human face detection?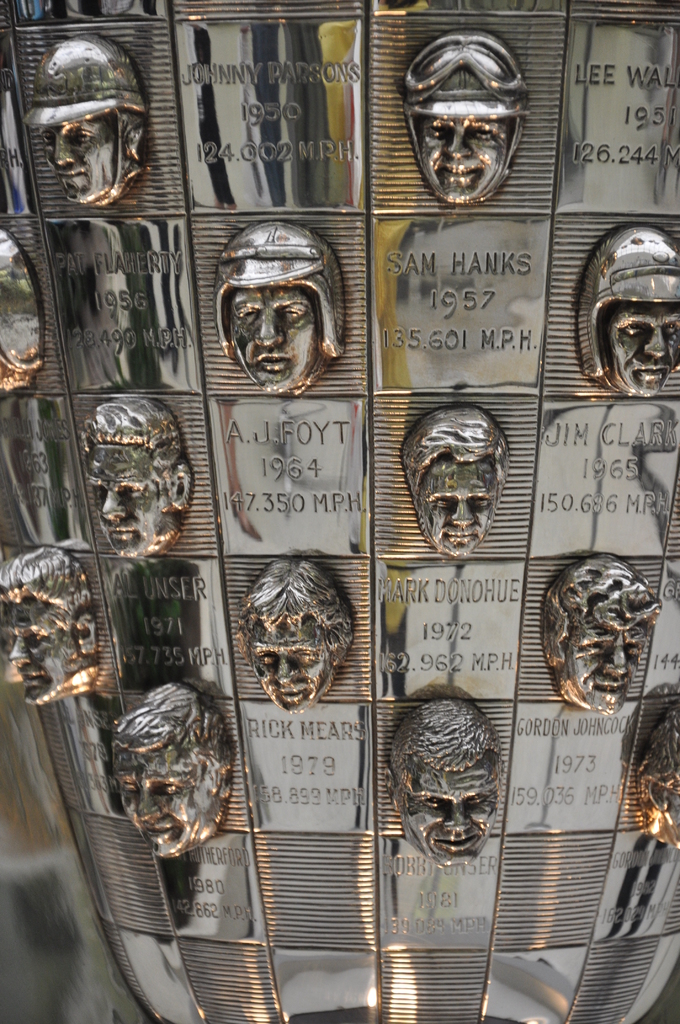
229, 285, 322, 392
